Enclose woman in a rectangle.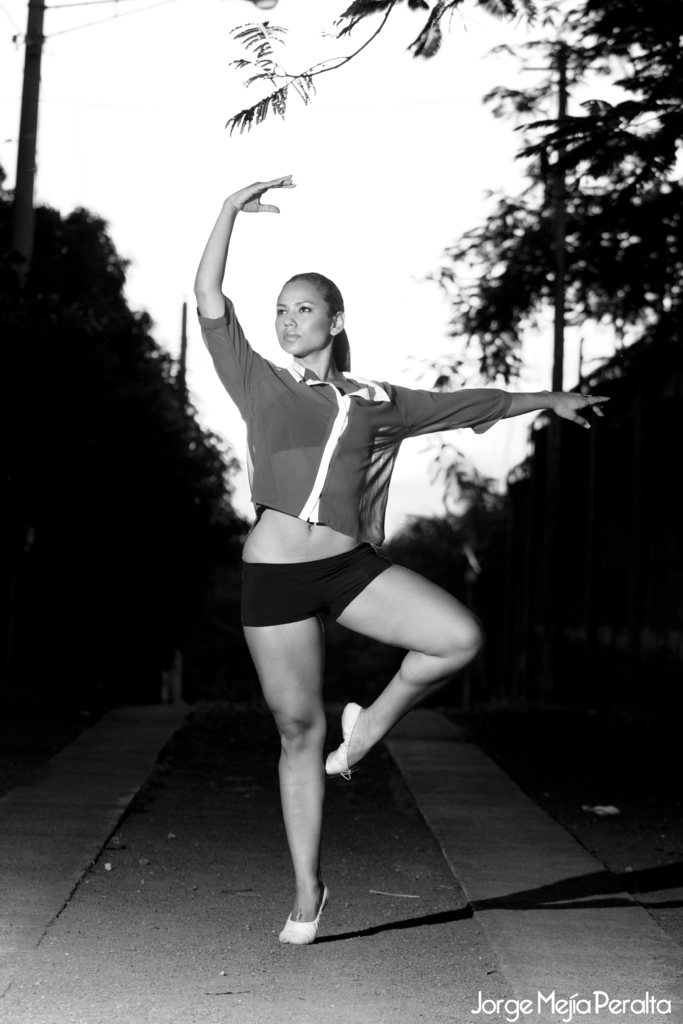
(x1=195, y1=185, x2=527, y2=953).
